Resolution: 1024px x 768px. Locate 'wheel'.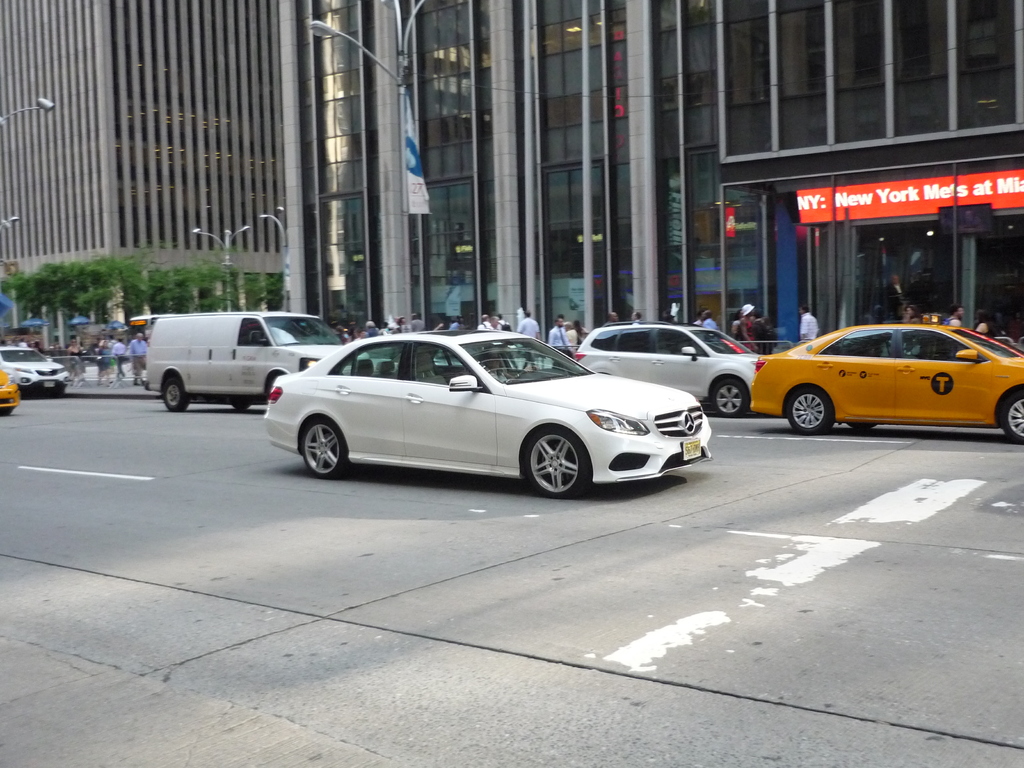
1004, 392, 1023, 444.
